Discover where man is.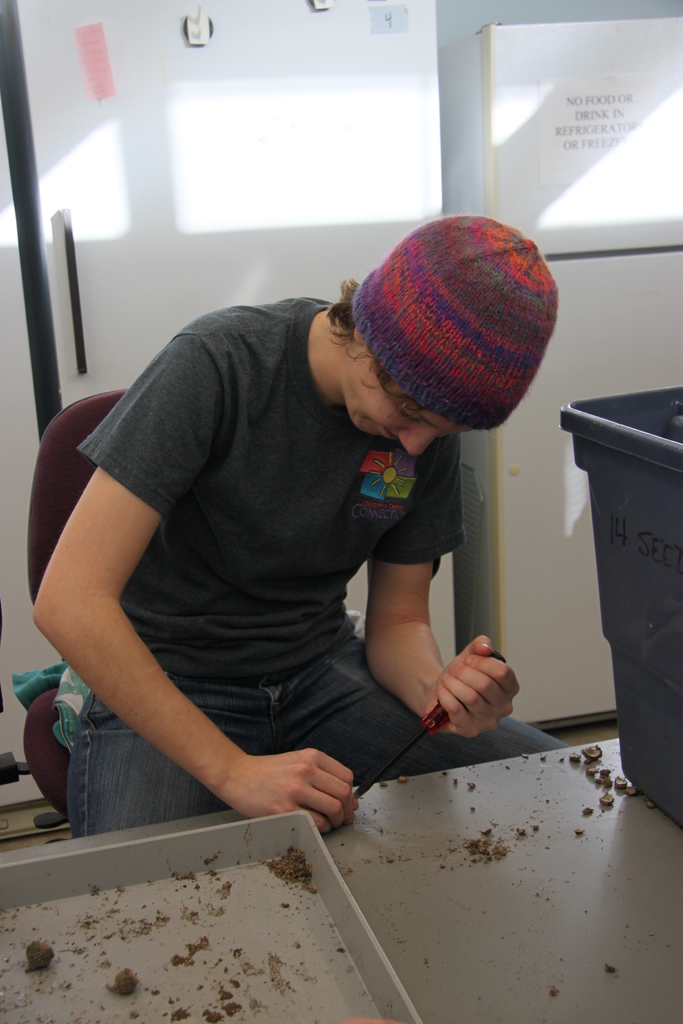
Discovered at pyautogui.locateOnScreen(40, 216, 566, 874).
